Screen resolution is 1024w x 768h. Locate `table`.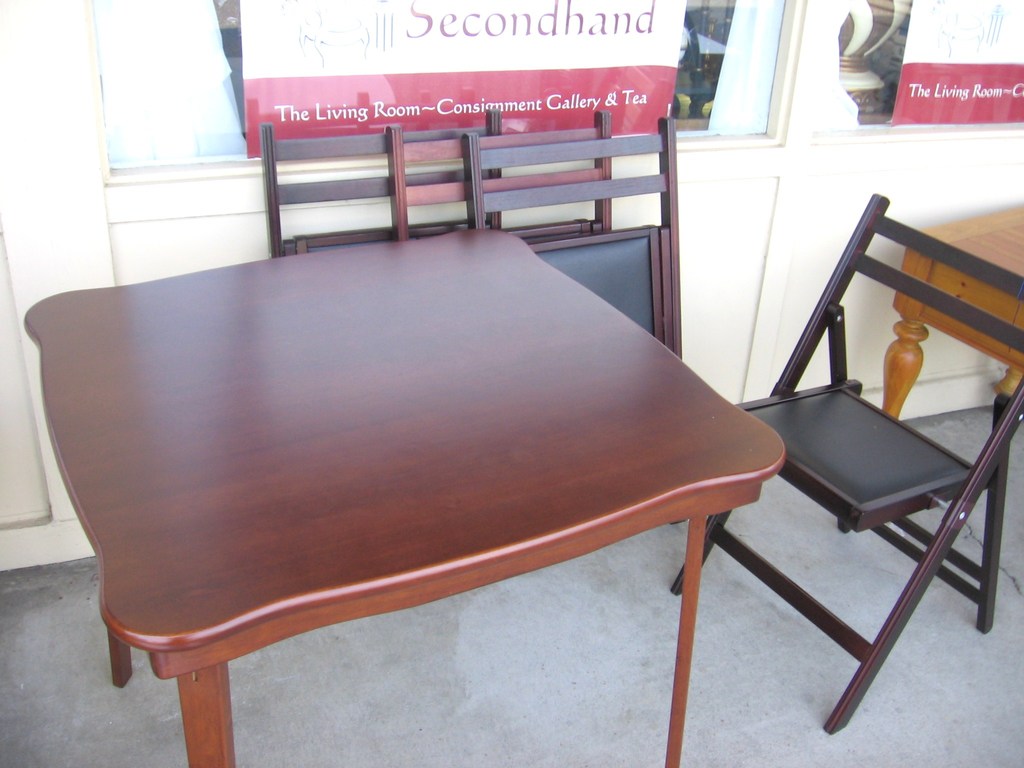
881:193:1023:422.
